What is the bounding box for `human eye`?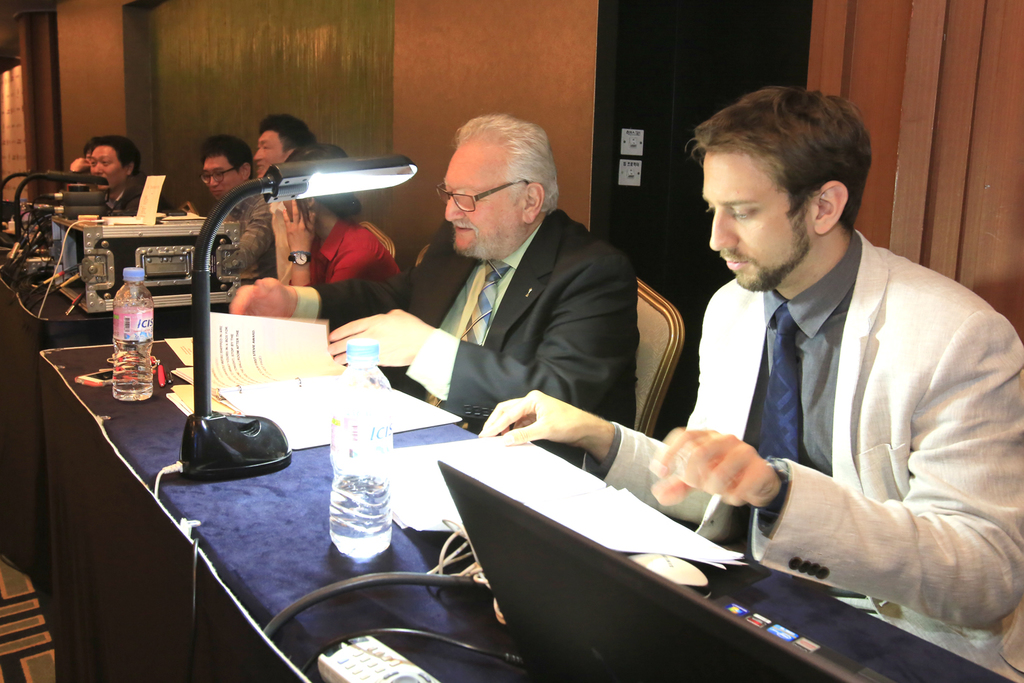
[91, 159, 98, 166].
